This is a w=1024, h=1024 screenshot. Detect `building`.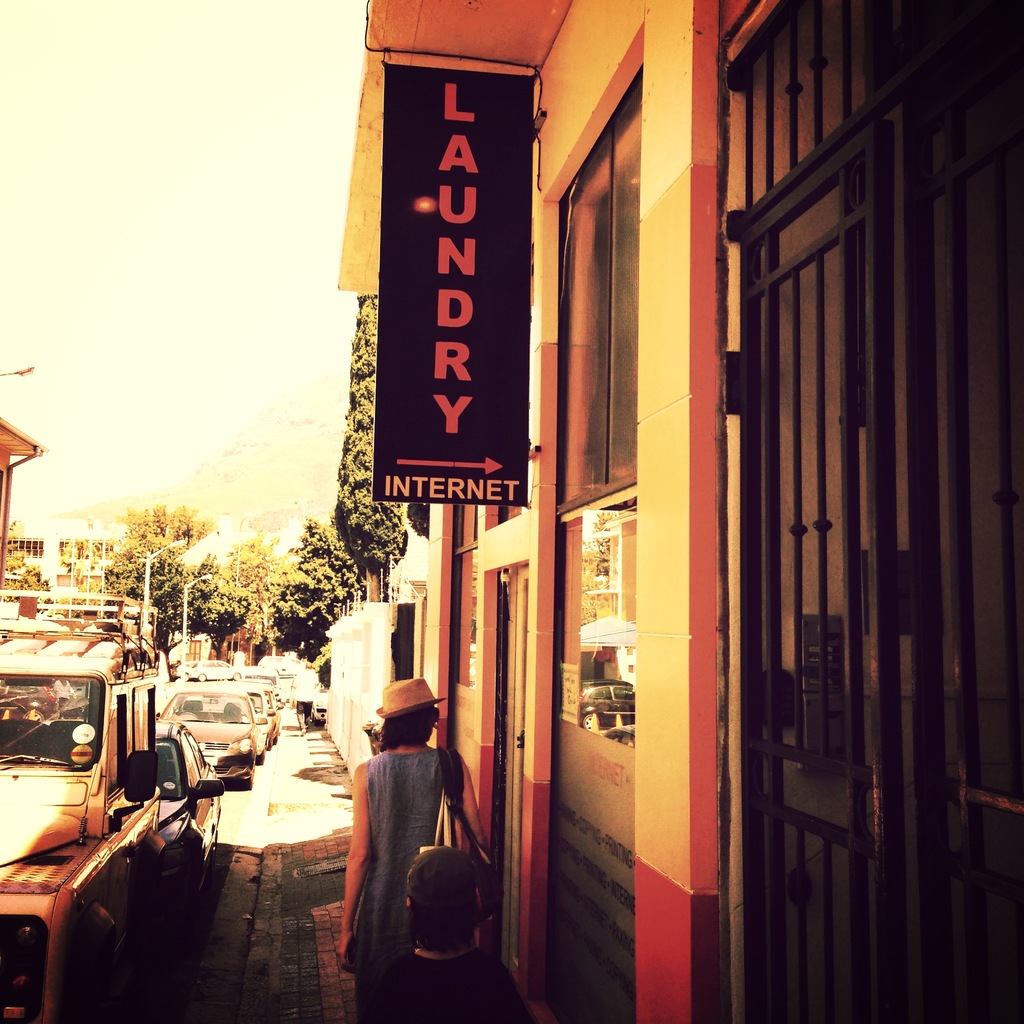
region(337, 0, 1023, 1023).
